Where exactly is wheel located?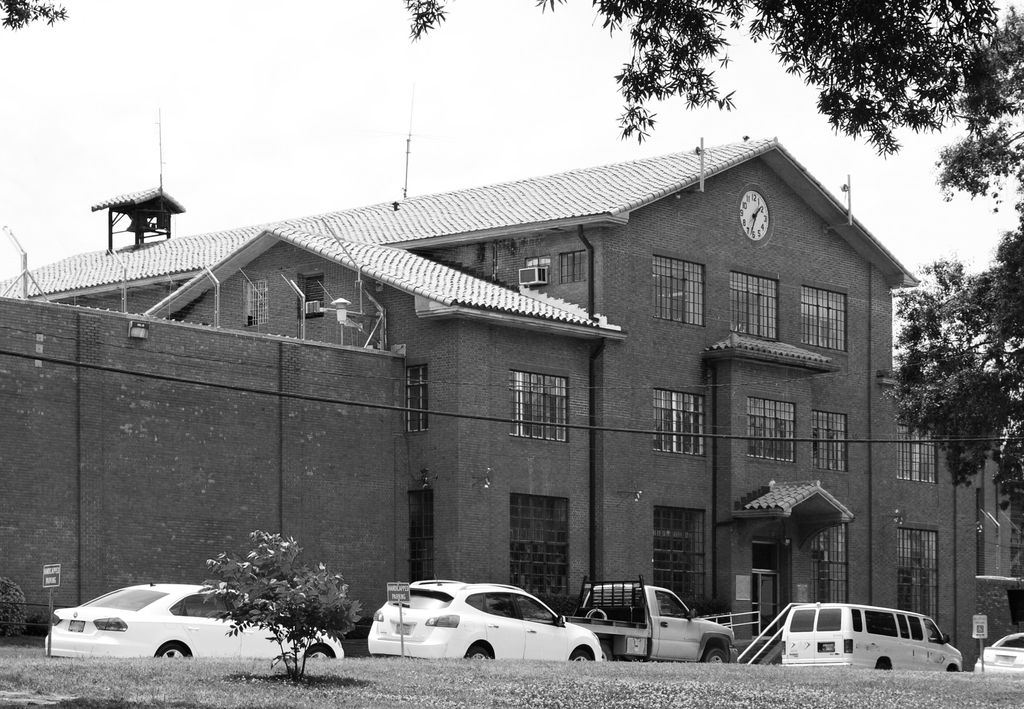
Its bounding box is bbox=(156, 644, 188, 655).
